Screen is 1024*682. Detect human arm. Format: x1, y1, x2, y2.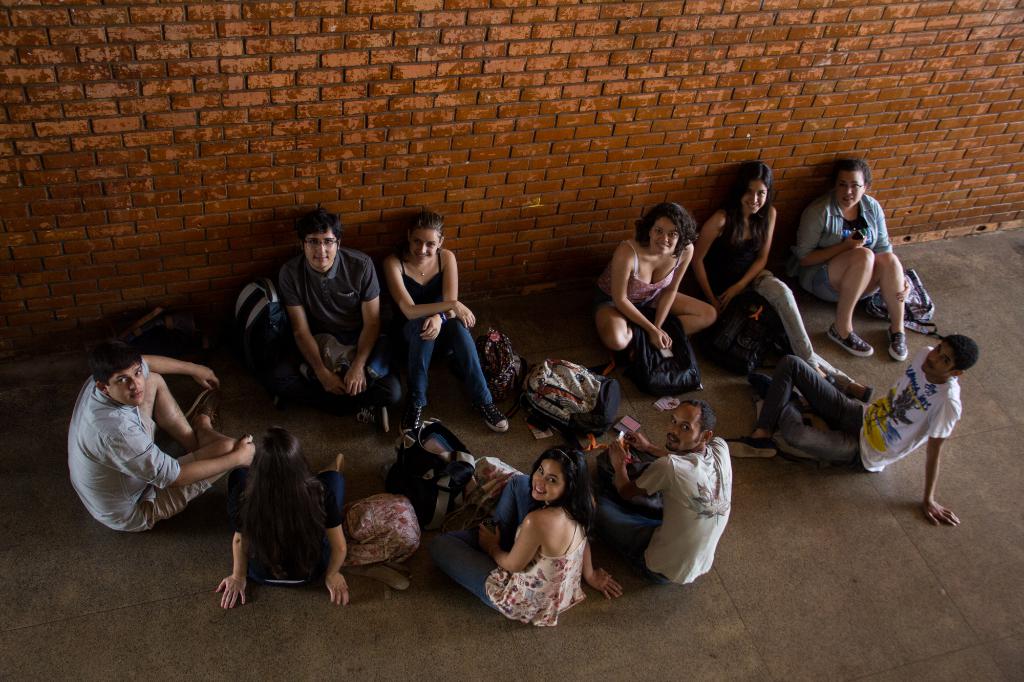
873, 215, 909, 305.
